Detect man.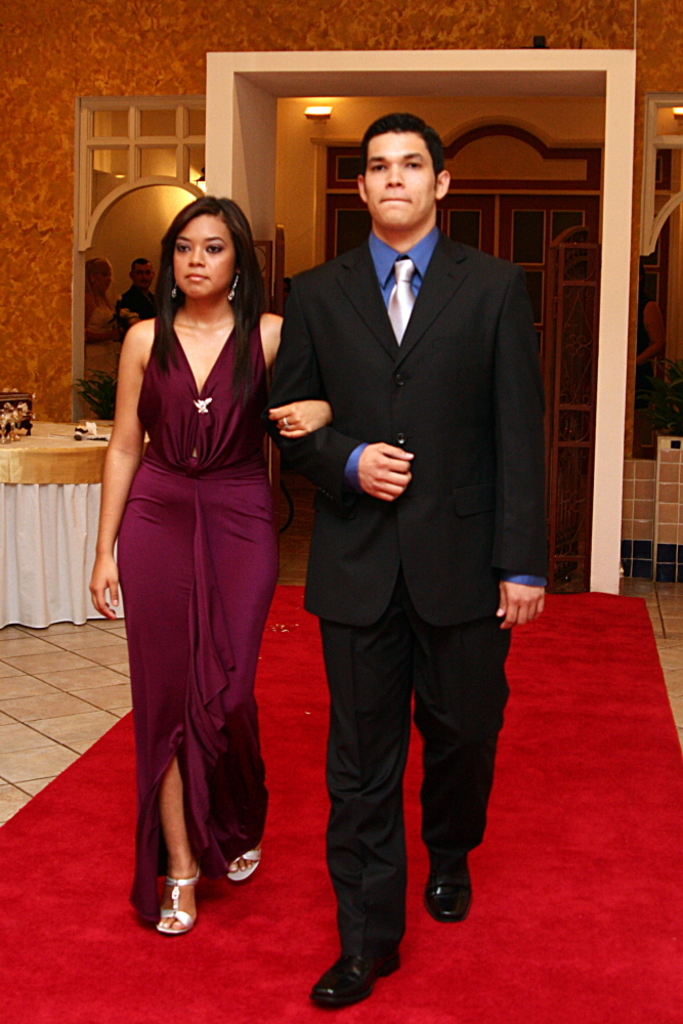
Detected at detection(118, 261, 157, 344).
